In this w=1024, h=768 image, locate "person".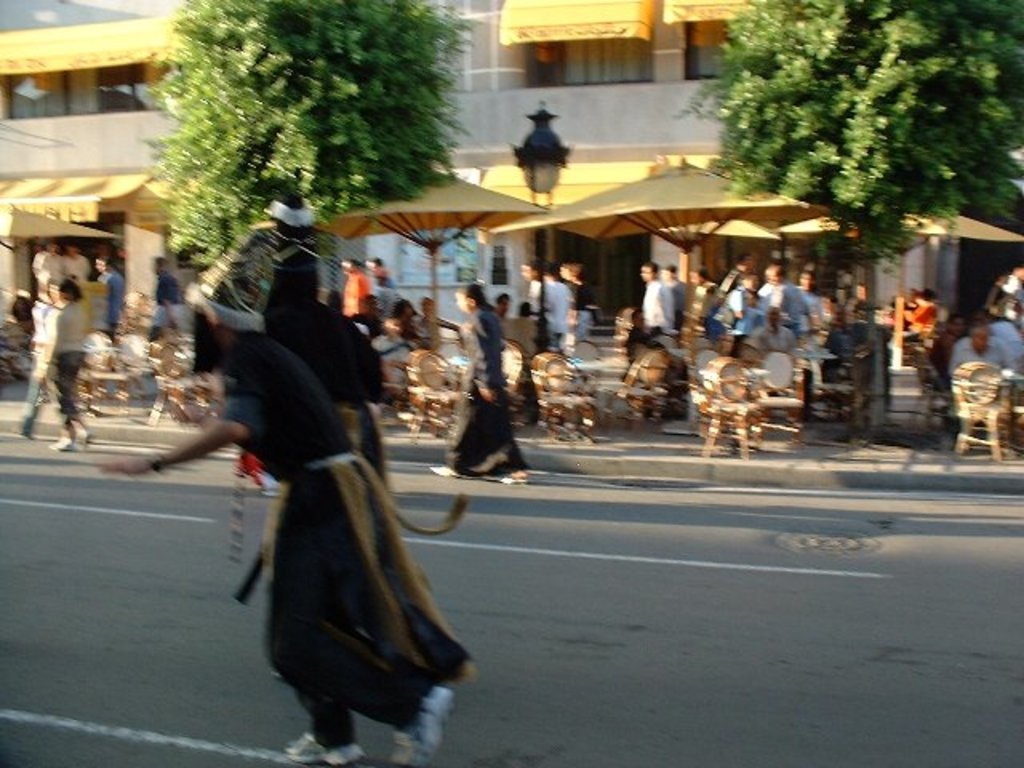
Bounding box: detection(554, 267, 590, 317).
